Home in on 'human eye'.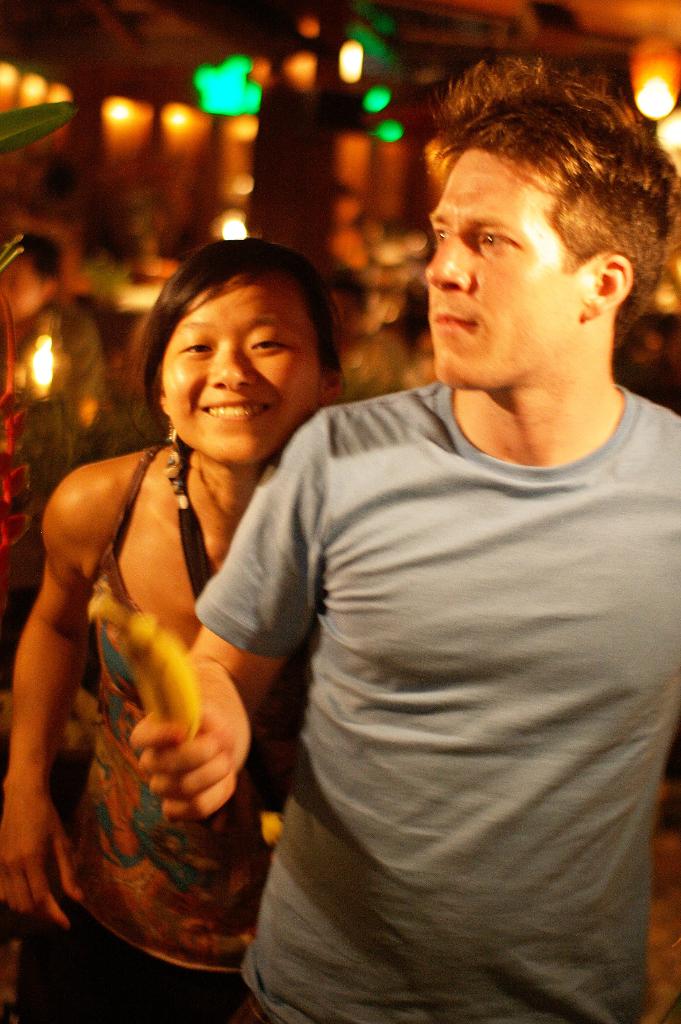
Homed in at (239, 326, 292, 356).
